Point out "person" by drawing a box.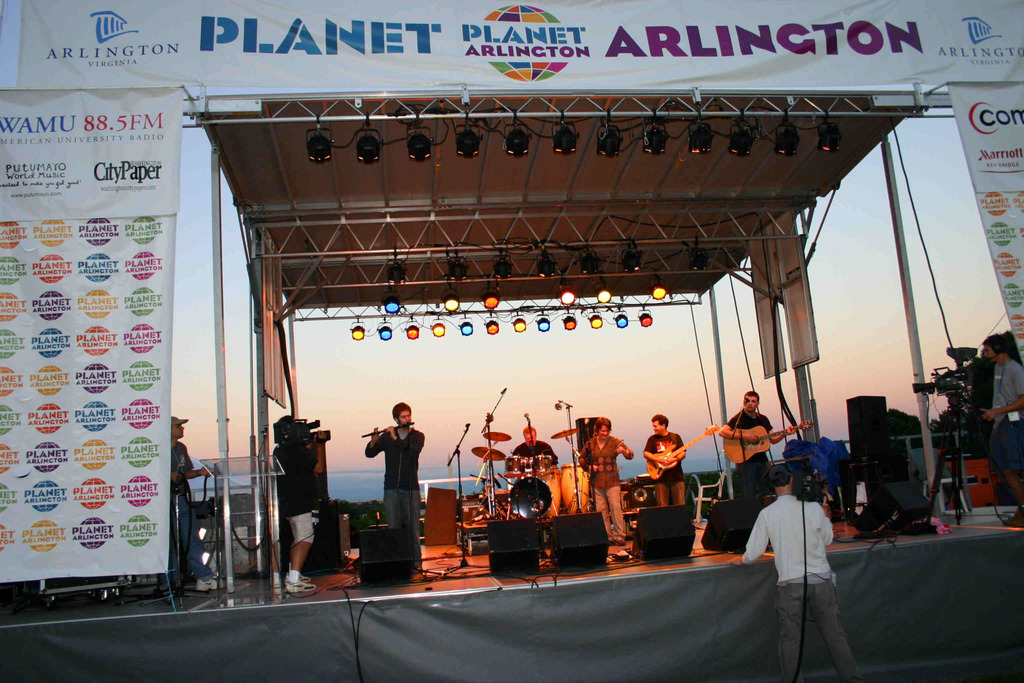
crop(579, 418, 634, 544).
